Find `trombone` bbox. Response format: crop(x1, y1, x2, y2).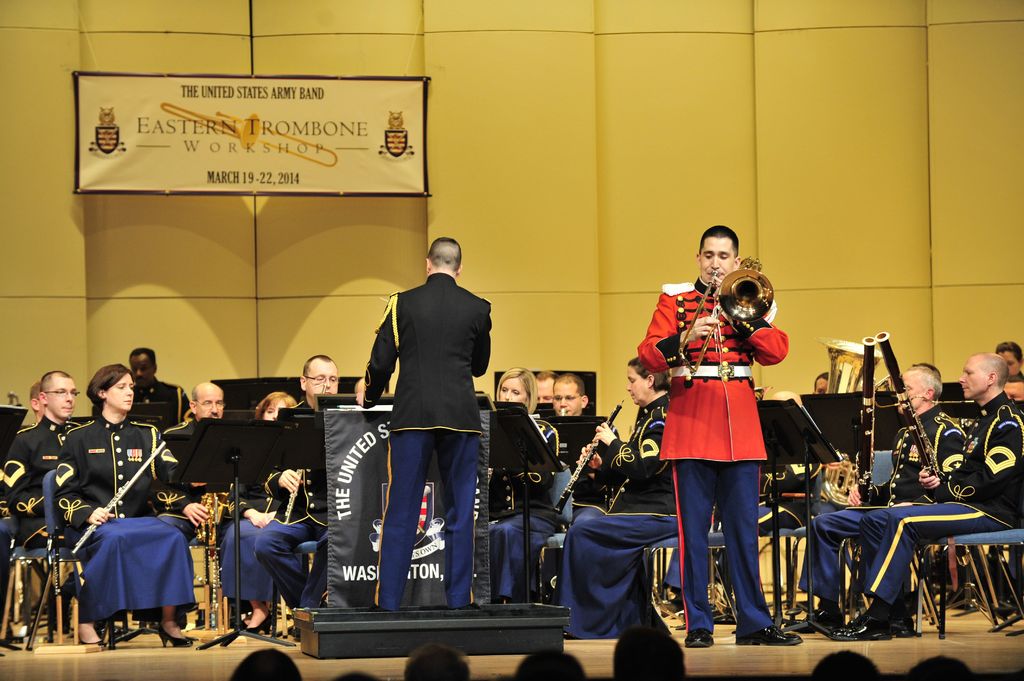
crop(680, 255, 774, 374).
